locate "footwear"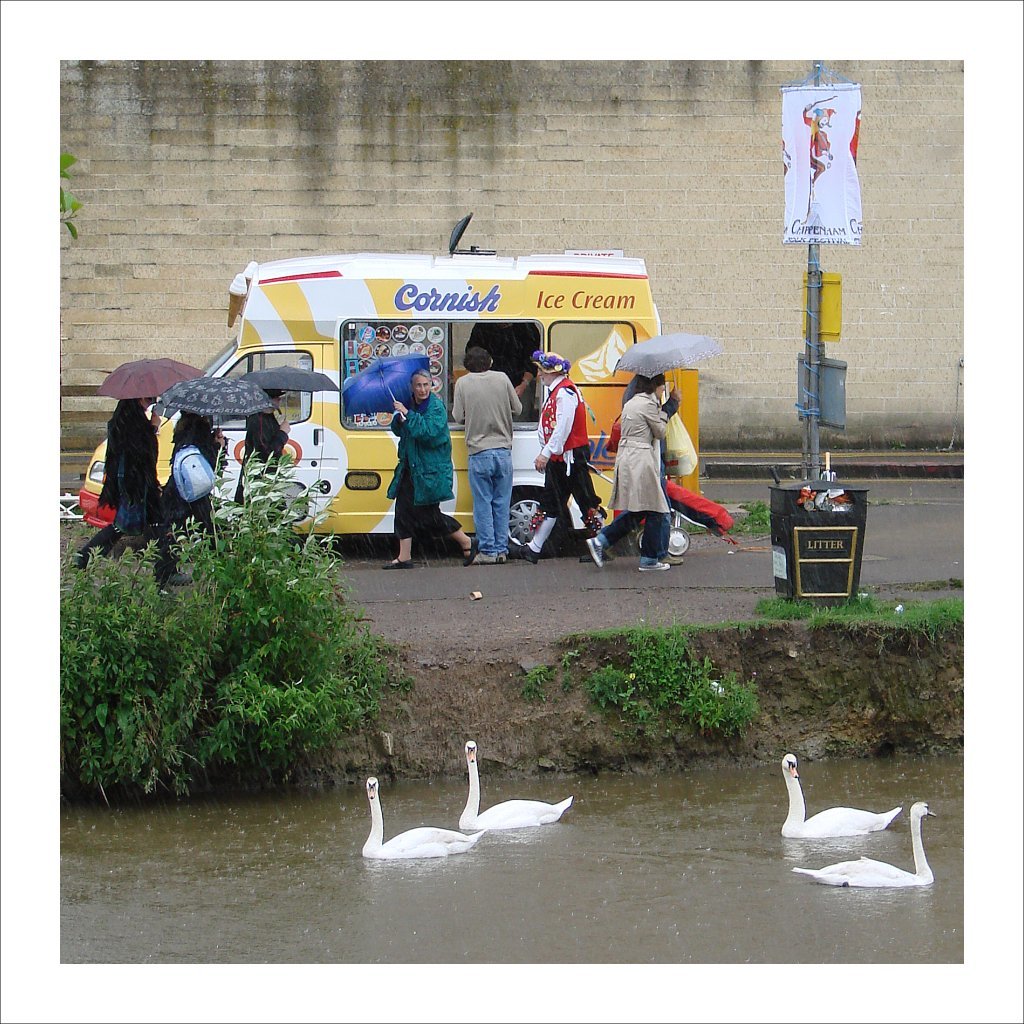
left=471, top=551, right=498, bottom=563
